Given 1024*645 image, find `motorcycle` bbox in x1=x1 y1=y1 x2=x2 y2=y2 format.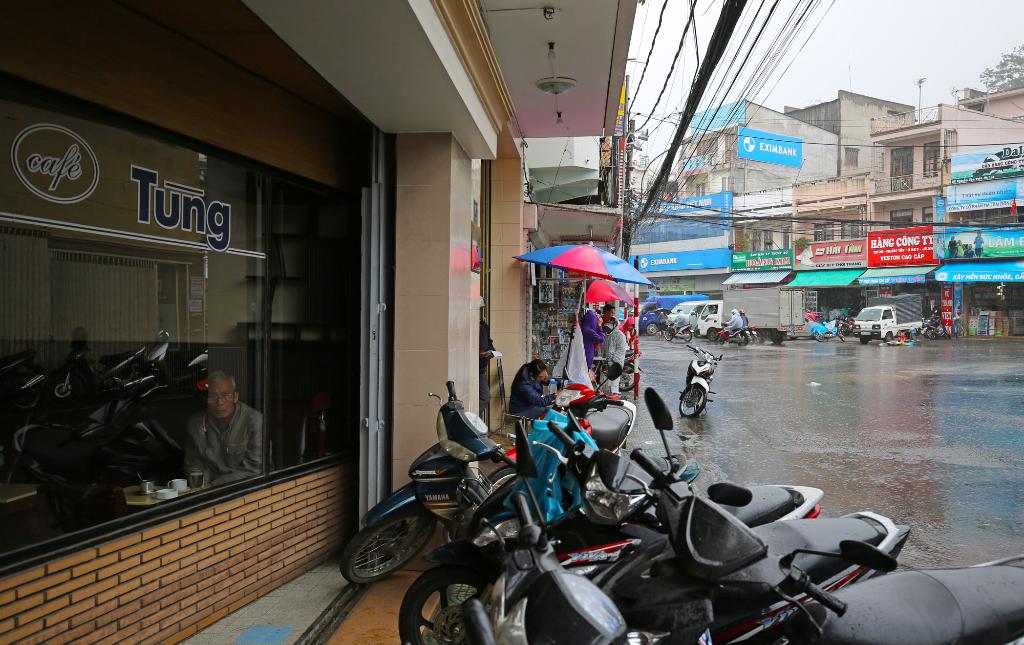
x1=399 y1=472 x2=913 y2=643.
